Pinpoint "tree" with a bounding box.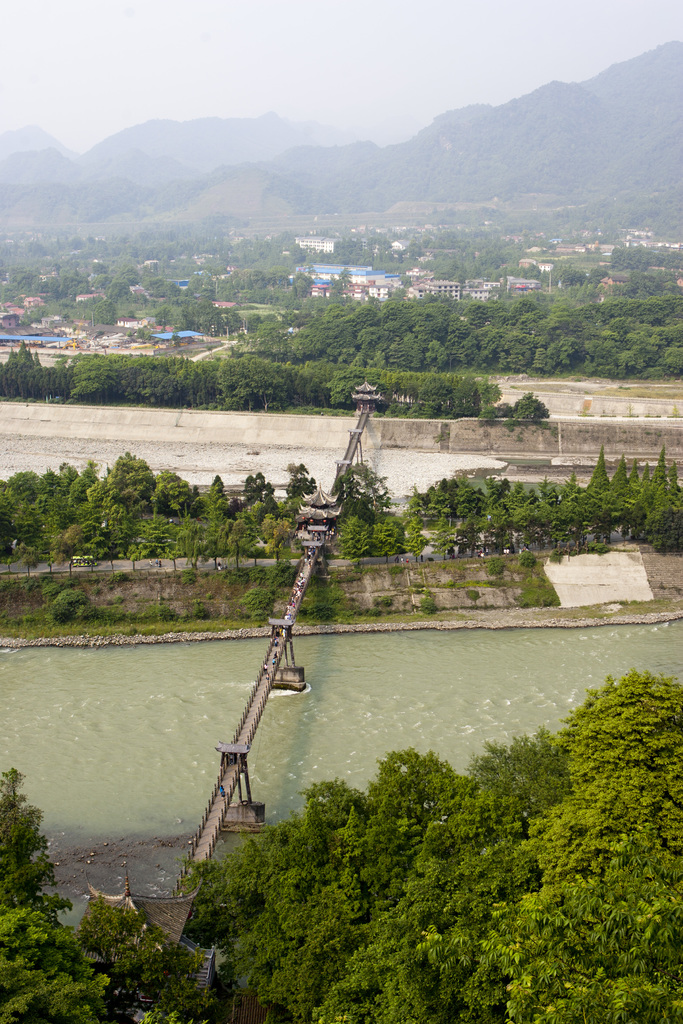
l=190, t=358, r=208, b=408.
